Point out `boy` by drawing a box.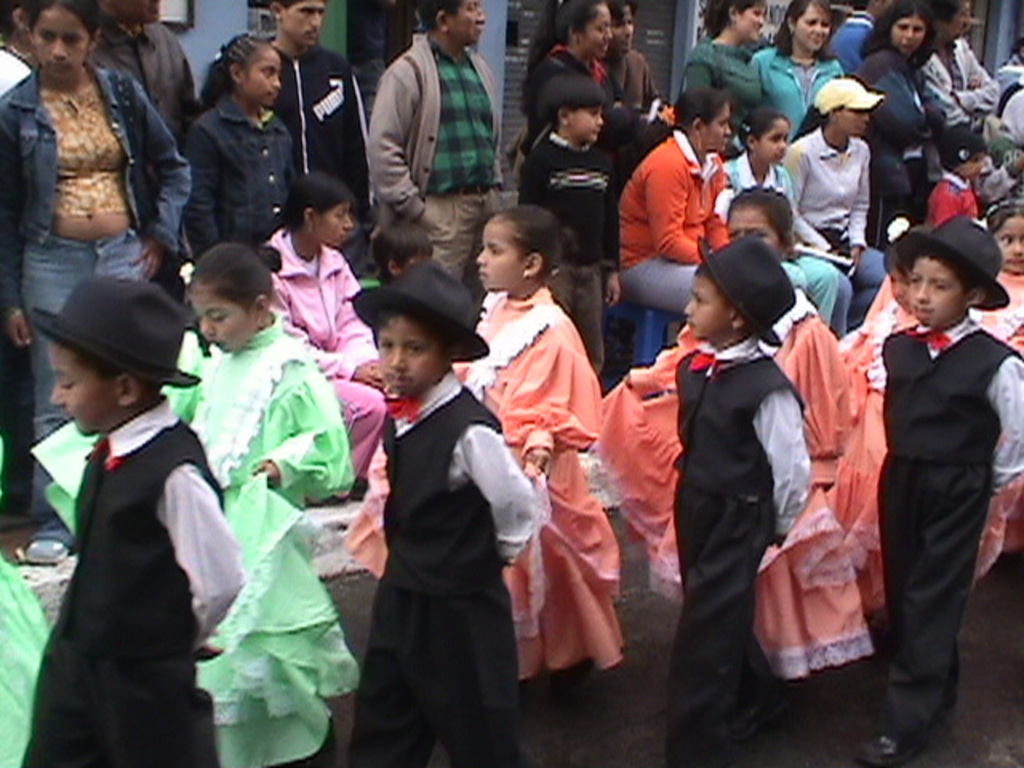
bbox(923, 117, 992, 226).
